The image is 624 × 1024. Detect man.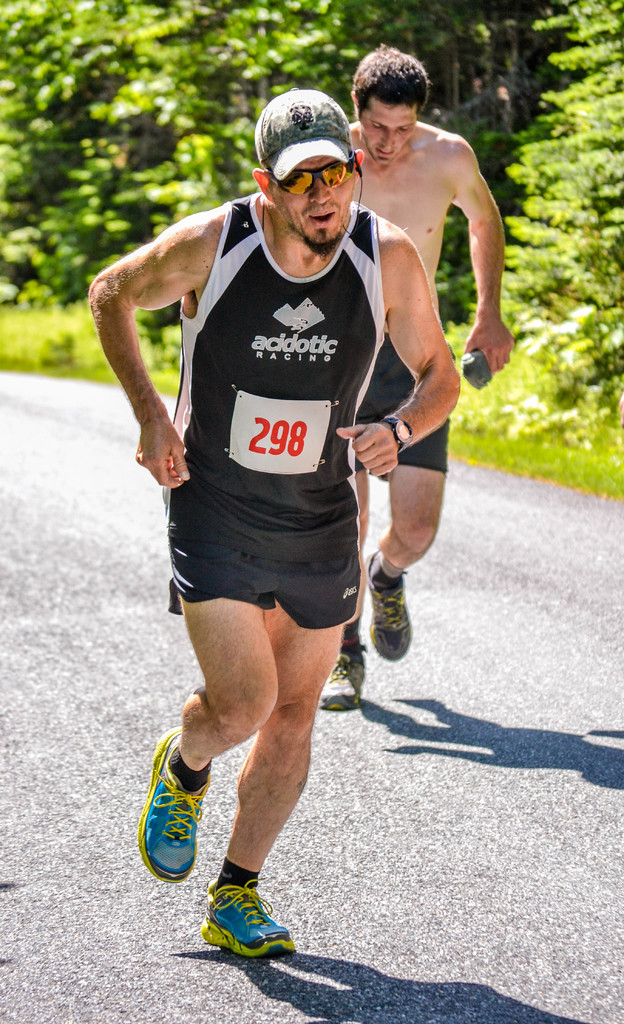
Detection: detection(338, 42, 510, 585).
